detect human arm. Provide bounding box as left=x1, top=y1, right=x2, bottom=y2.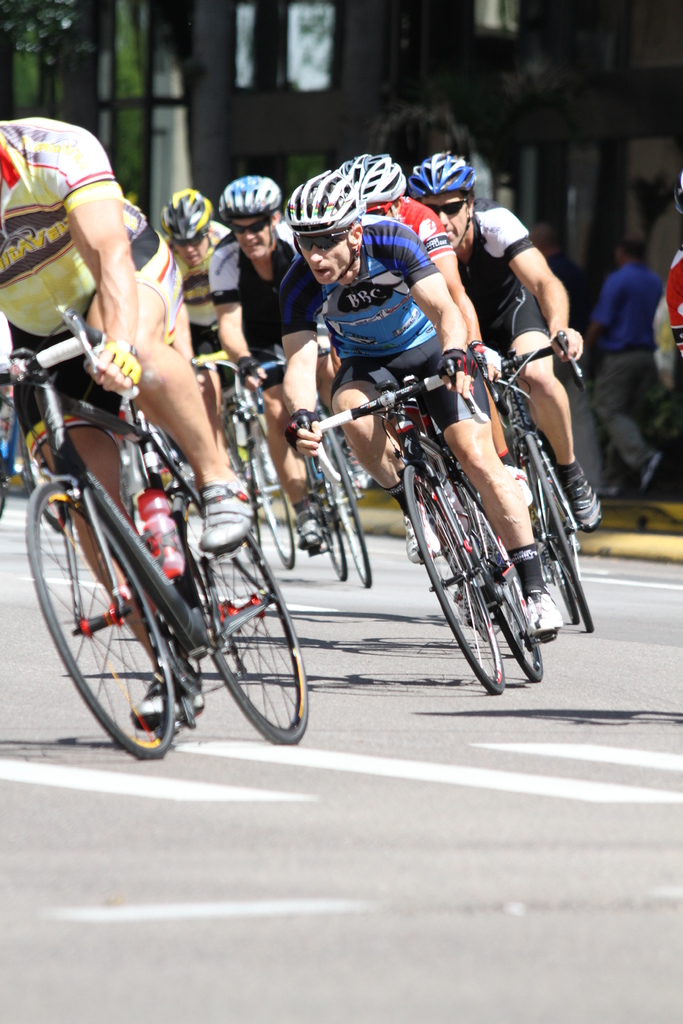
left=207, top=244, right=274, bottom=401.
